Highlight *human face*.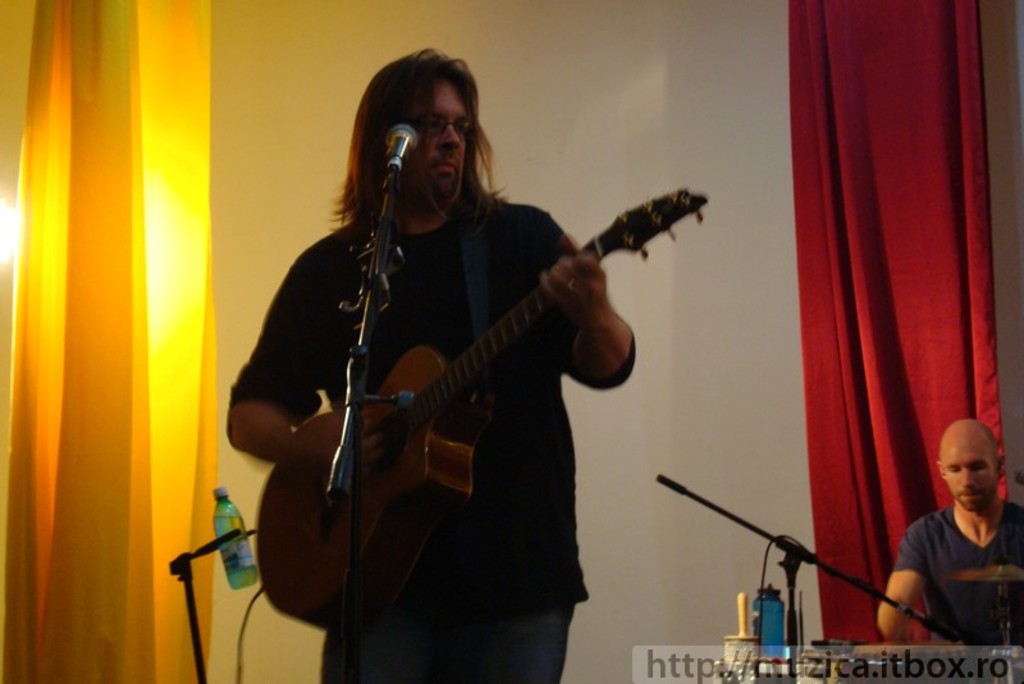
Highlighted region: 937/436/1000/509.
